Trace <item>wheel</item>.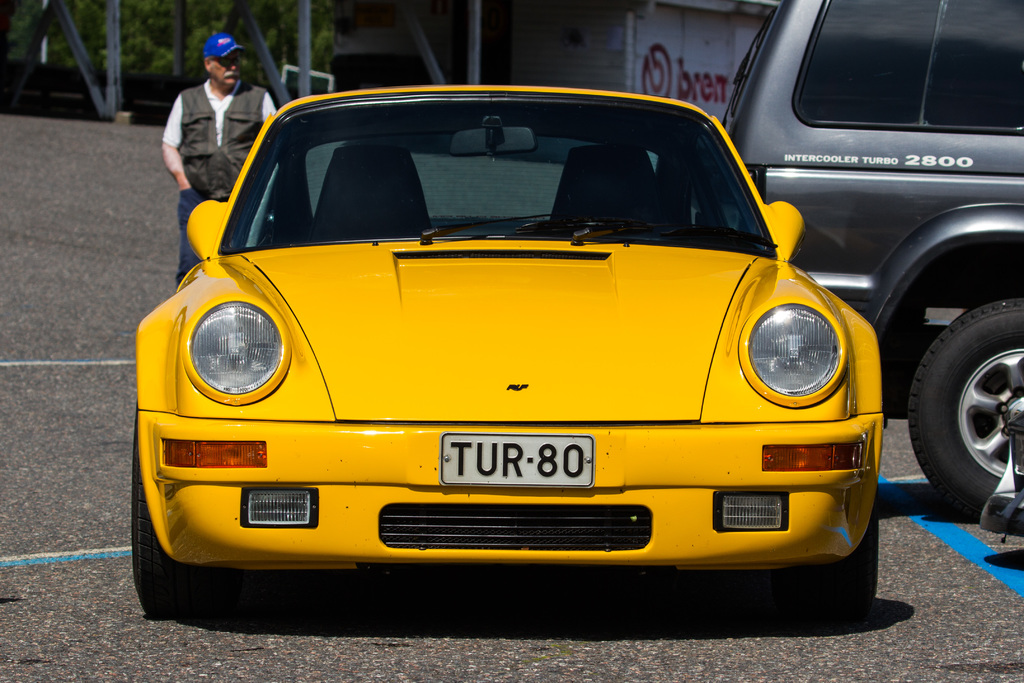
Traced to Rect(909, 287, 1023, 523).
